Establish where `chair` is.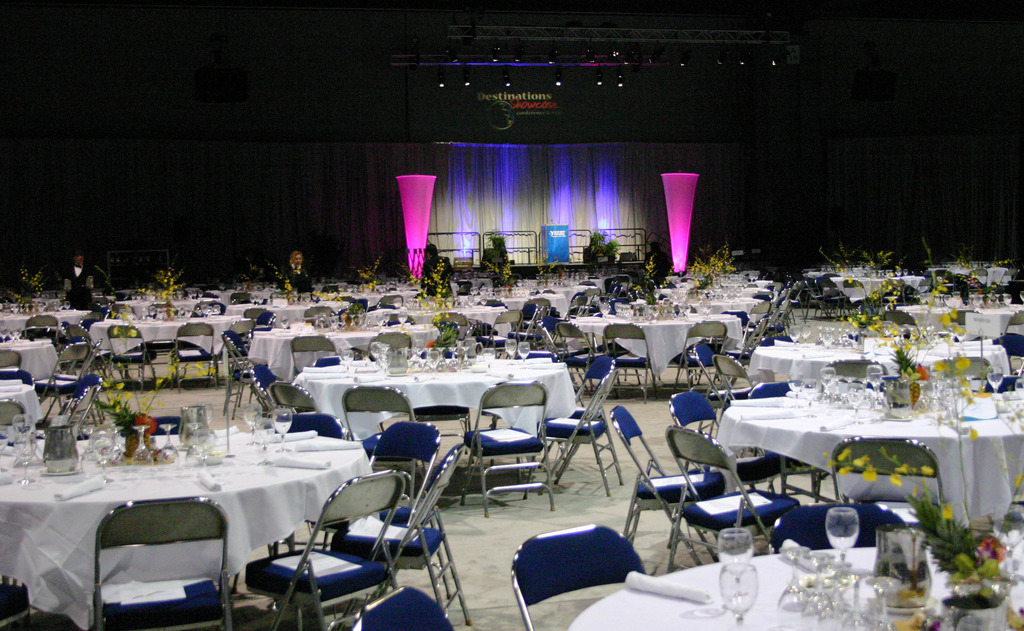
Established at 235:473:420:623.
